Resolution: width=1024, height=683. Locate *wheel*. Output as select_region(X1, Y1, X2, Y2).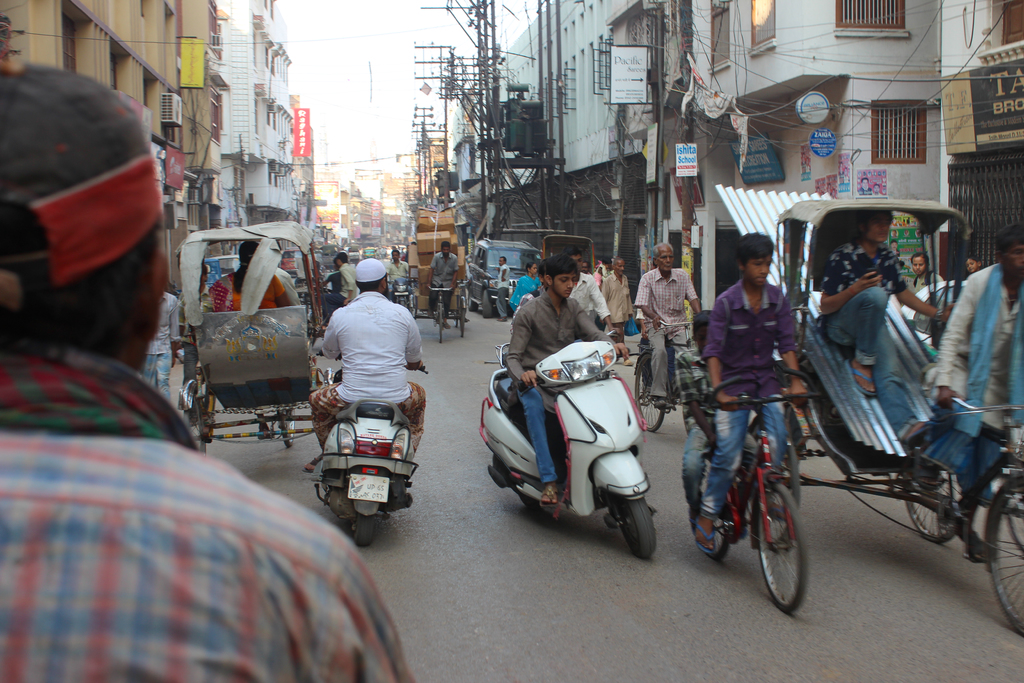
select_region(759, 495, 818, 605).
